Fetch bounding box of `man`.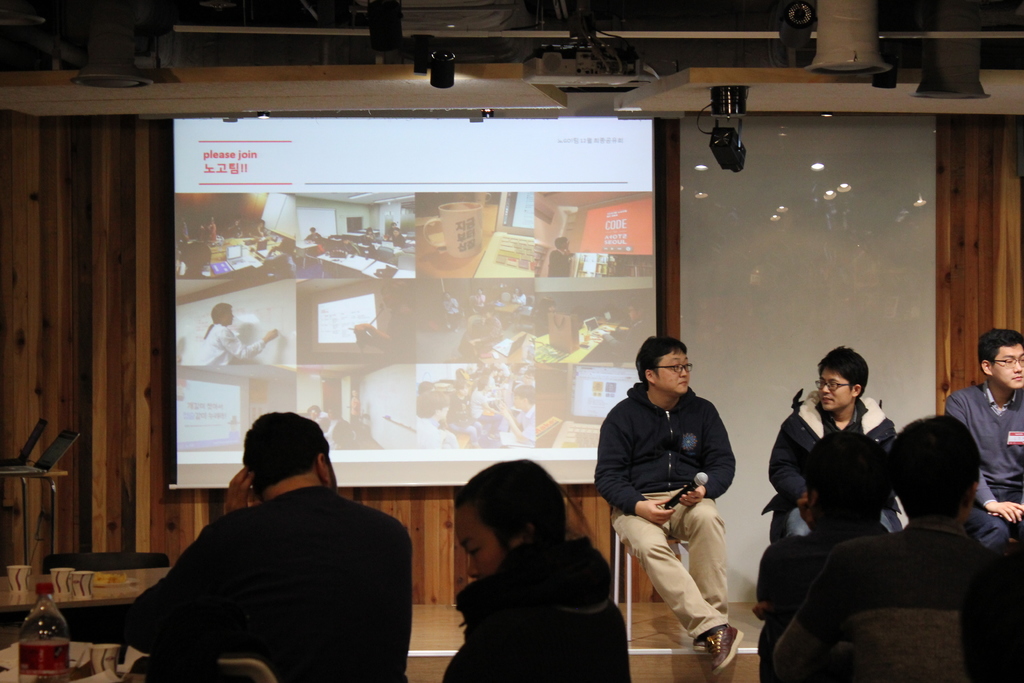
Bbox: (591,336,742,673).
